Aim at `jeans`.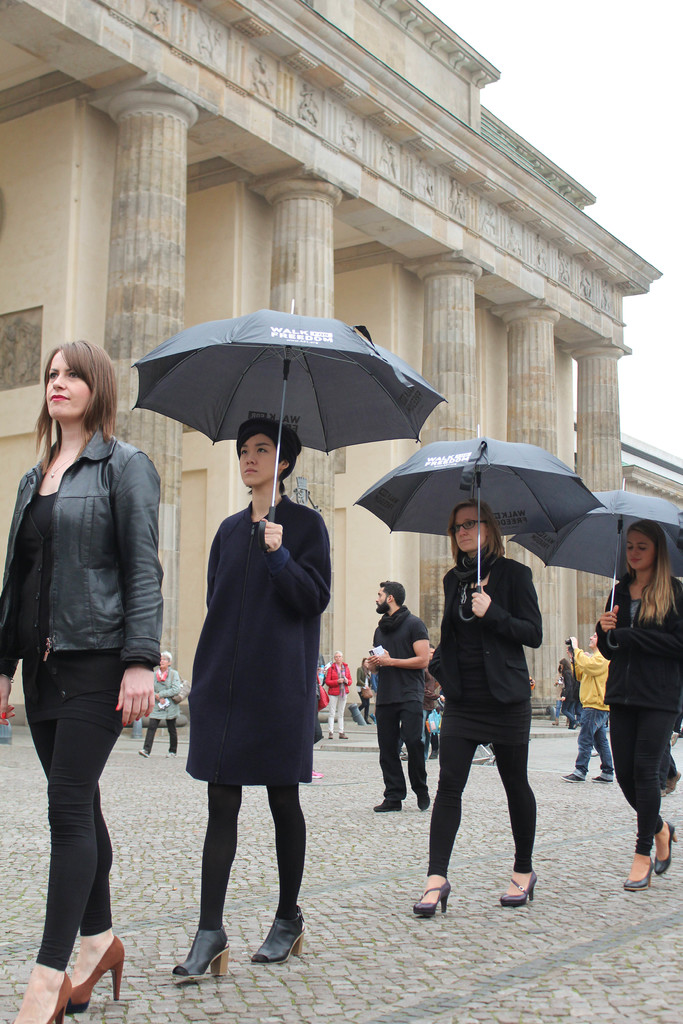
Aimed at 21,660,125,972.
